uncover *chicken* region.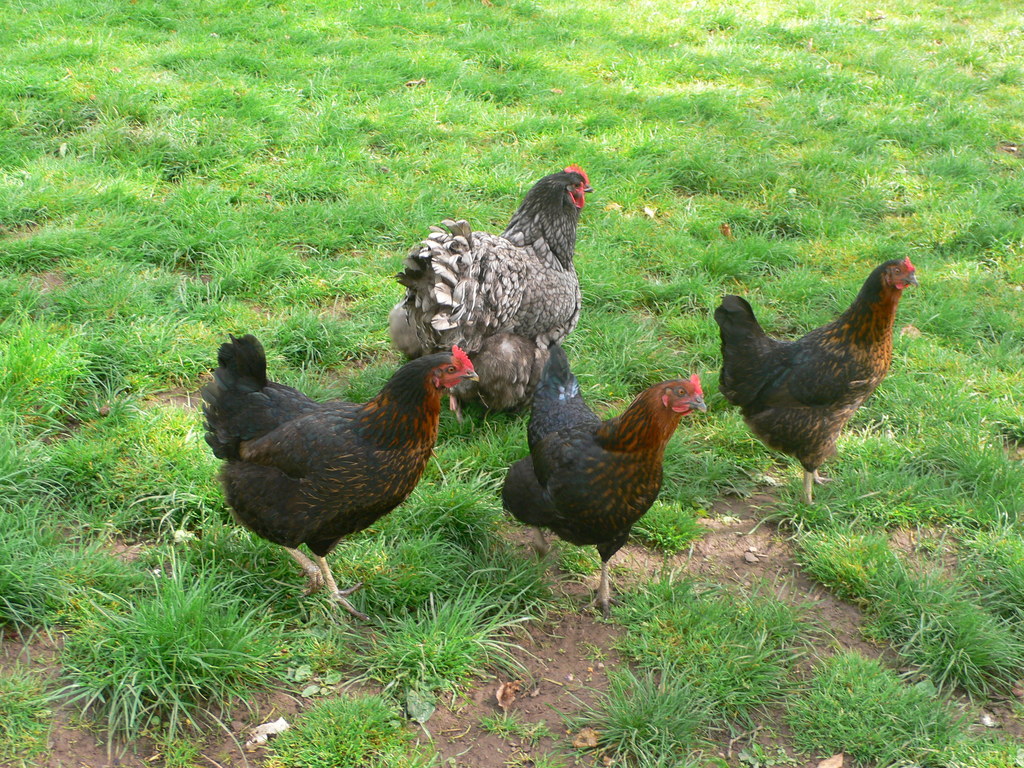
Uncovered: bbox(705, 249, 925, 512).
